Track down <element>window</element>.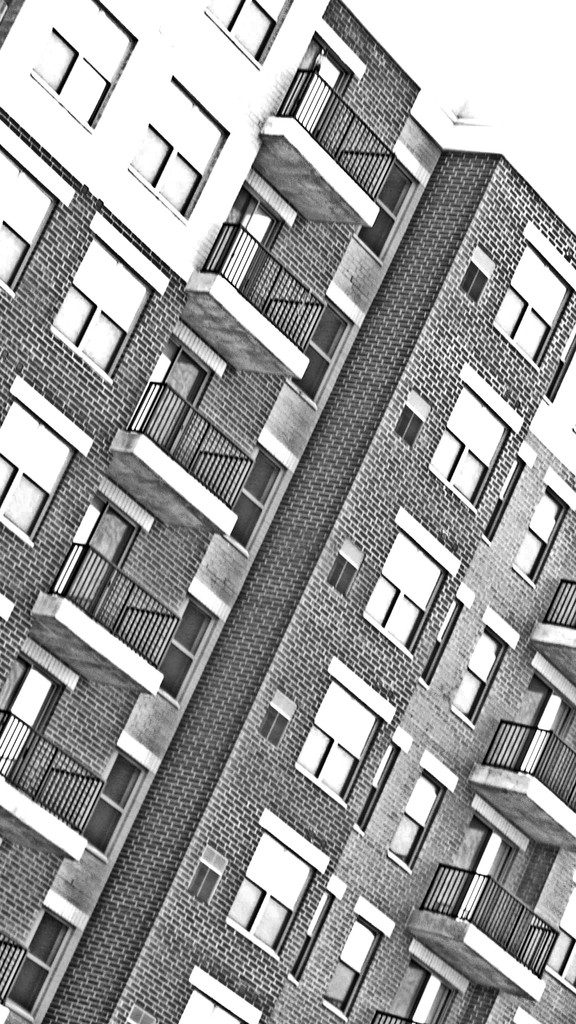
Tracked to 232/807/318/961.
